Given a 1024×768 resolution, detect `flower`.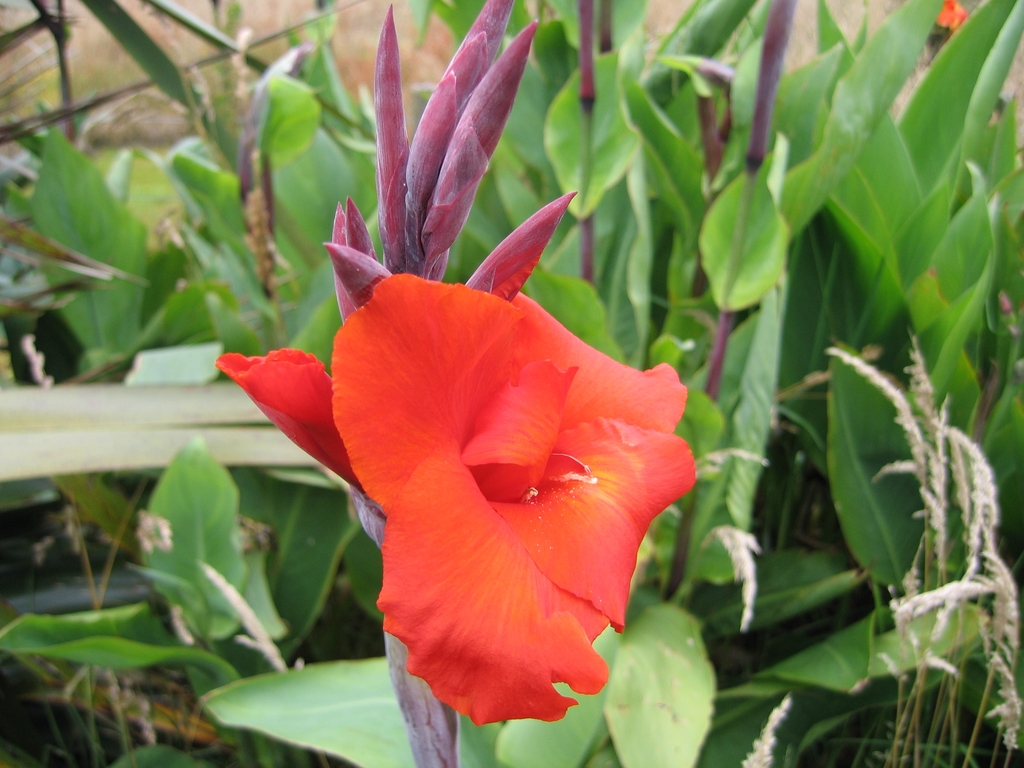
bbox=(246, 205, 698, 728).
